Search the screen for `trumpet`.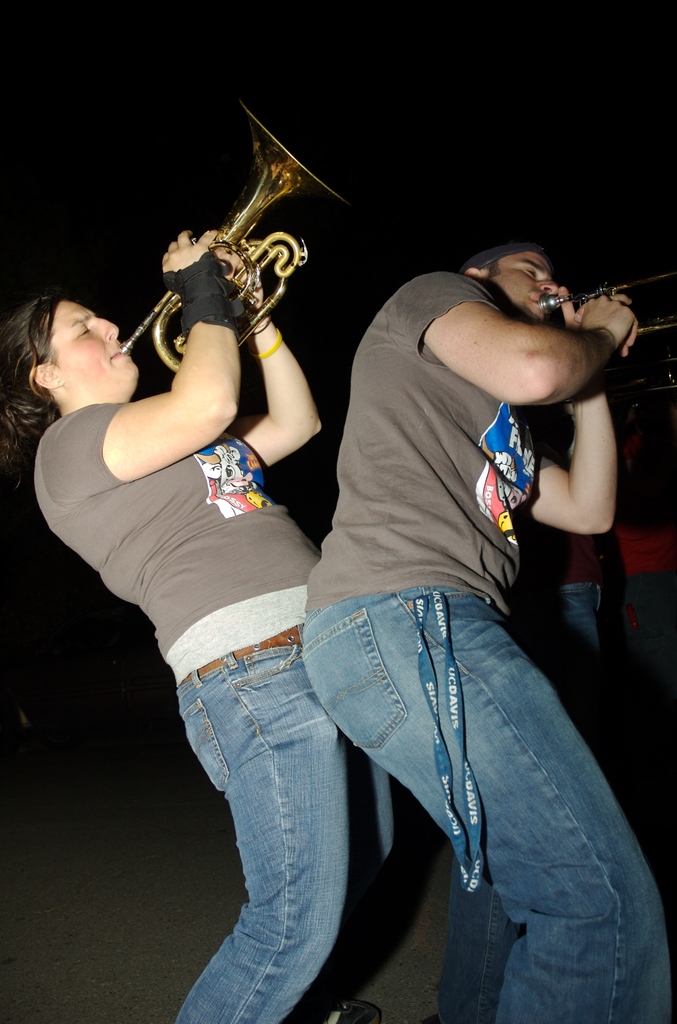
Found at (537,262,676,401).
